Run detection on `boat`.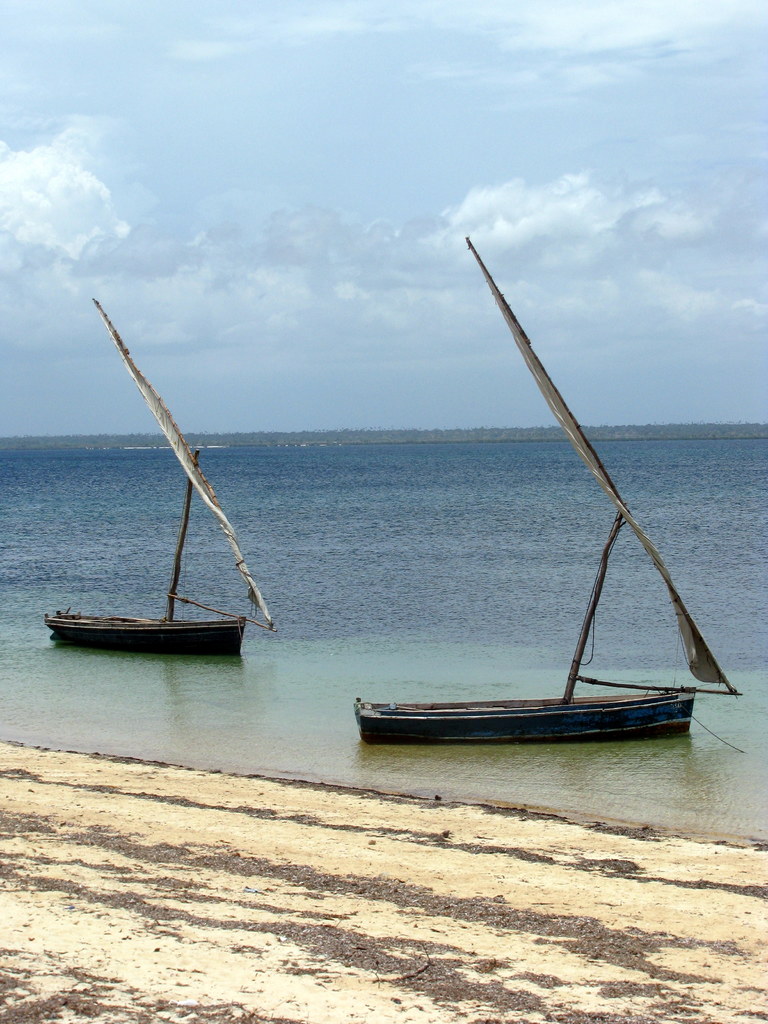
Result: region(45, 295, 282, 678).
